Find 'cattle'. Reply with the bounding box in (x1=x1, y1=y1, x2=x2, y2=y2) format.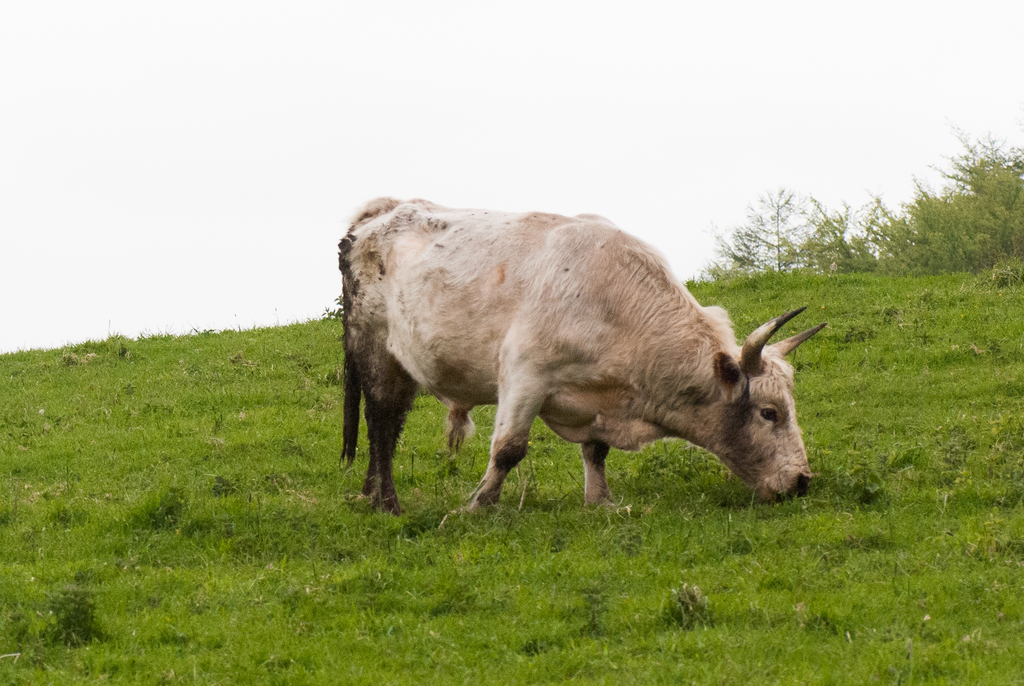
(x1=332, y1=191, x2=814, y2=531).
